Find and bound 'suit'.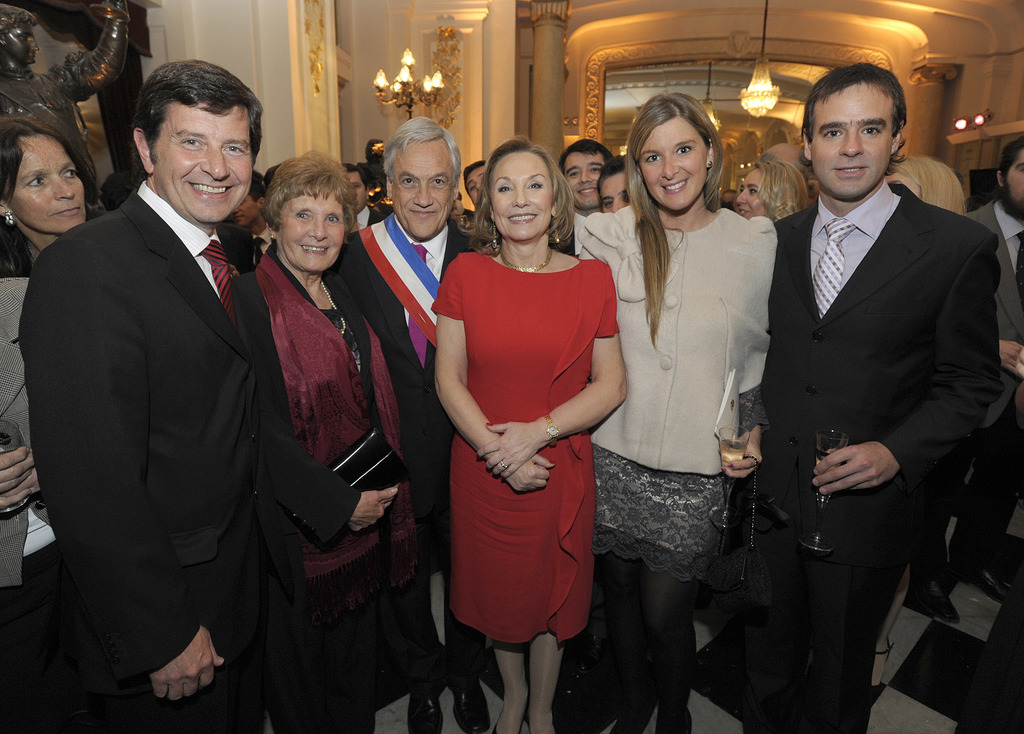
Bound: [724,179,1010,733].
